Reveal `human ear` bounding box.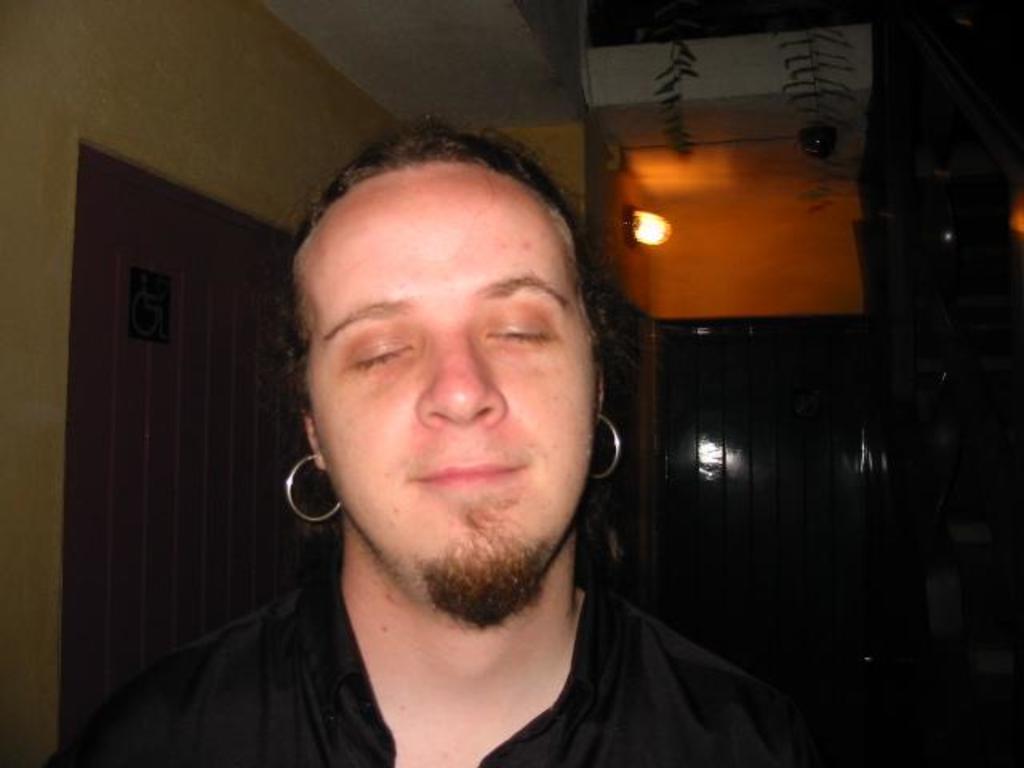
Revealed: crop(304, 411, 325, 464).
